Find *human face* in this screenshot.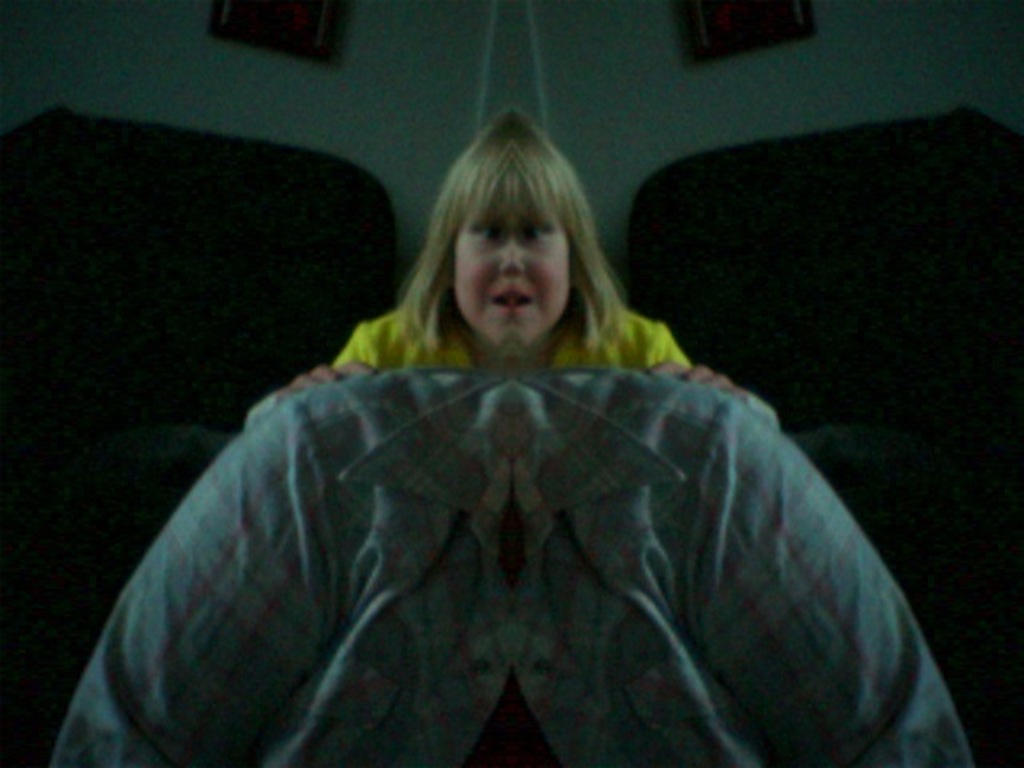
The bounding box for *human face* is 458/187/568/347.
